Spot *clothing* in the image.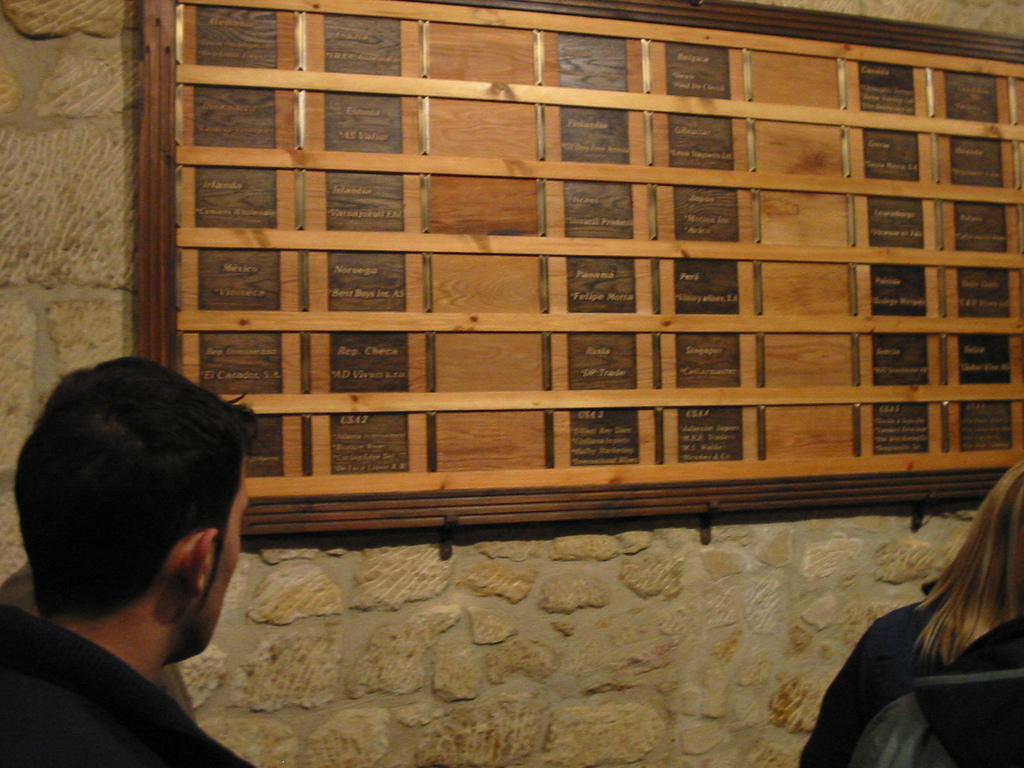
*clothing* found at 4,627,253,755.
